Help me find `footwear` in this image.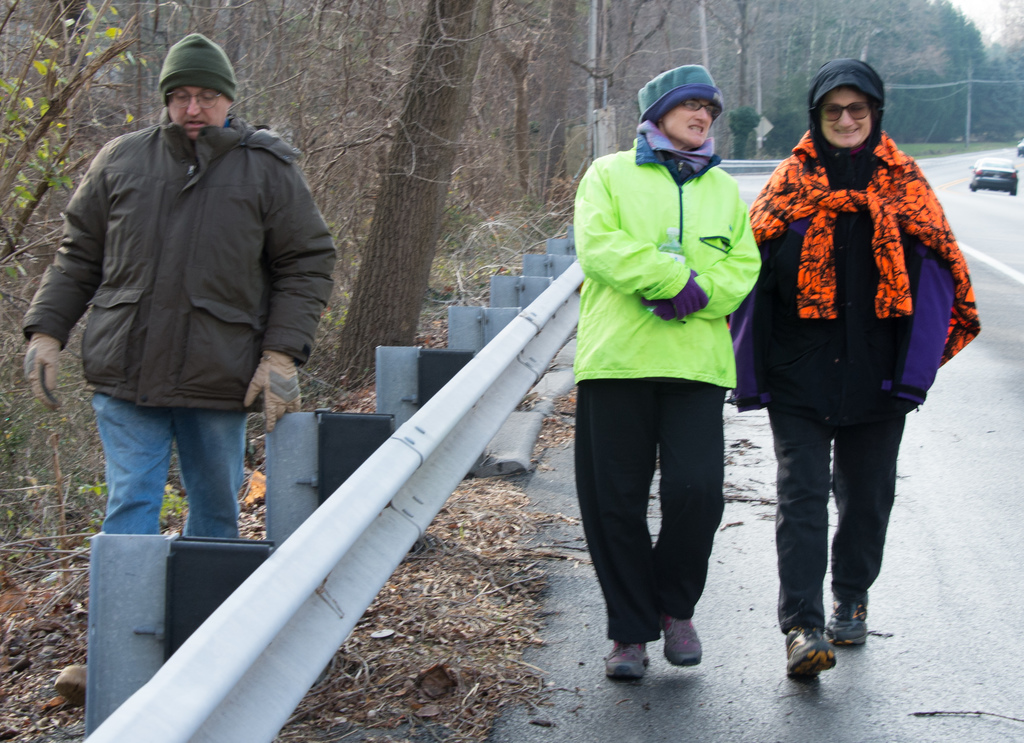
Found it: locate(661, 613, 709, 669).
